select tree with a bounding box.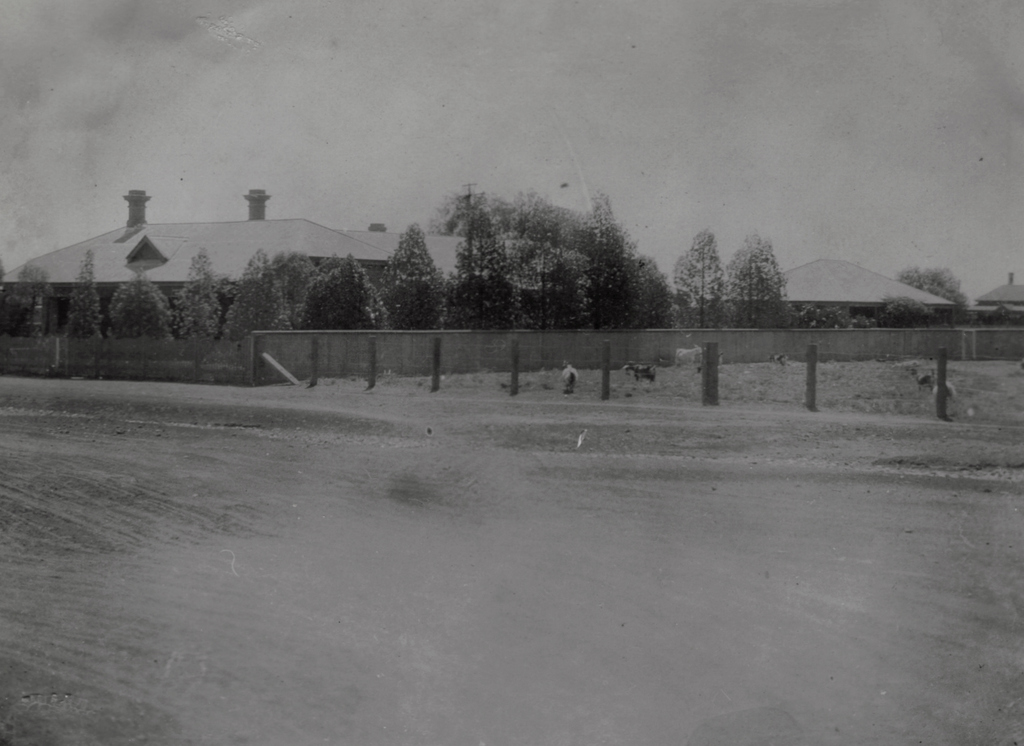
<region>298, 250, 391, 332</region>.
